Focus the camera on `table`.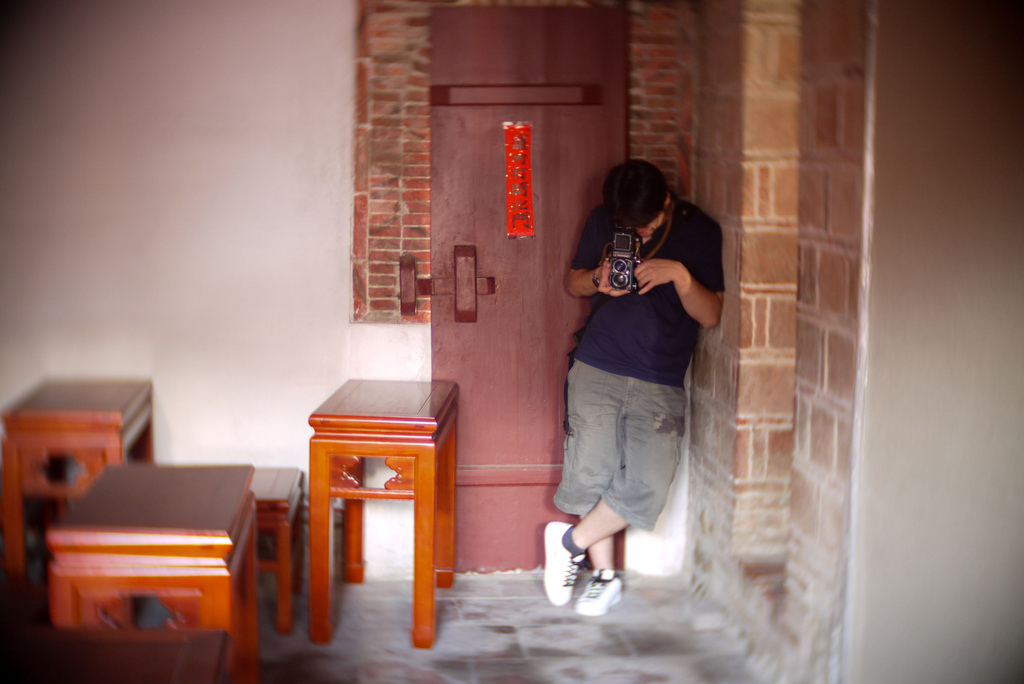
Focus region: Rect(0, 630, 229, 683).
